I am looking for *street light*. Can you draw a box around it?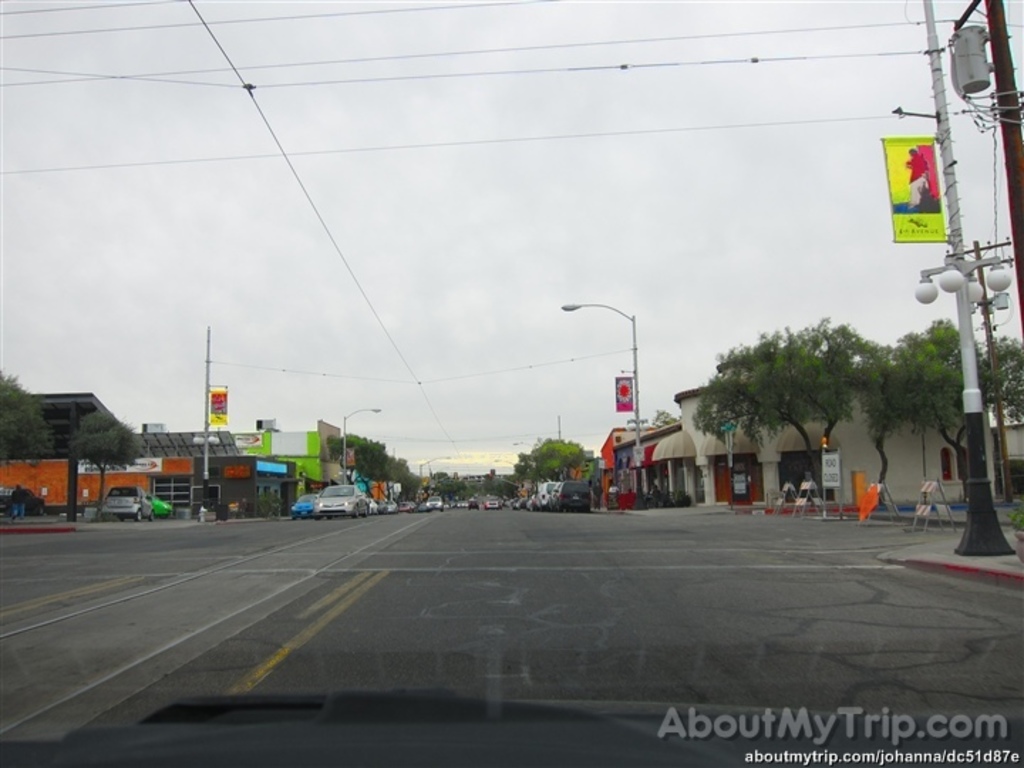
Sure, the bounding box is [x1=548, y1=273, x2=668, y2=485].
